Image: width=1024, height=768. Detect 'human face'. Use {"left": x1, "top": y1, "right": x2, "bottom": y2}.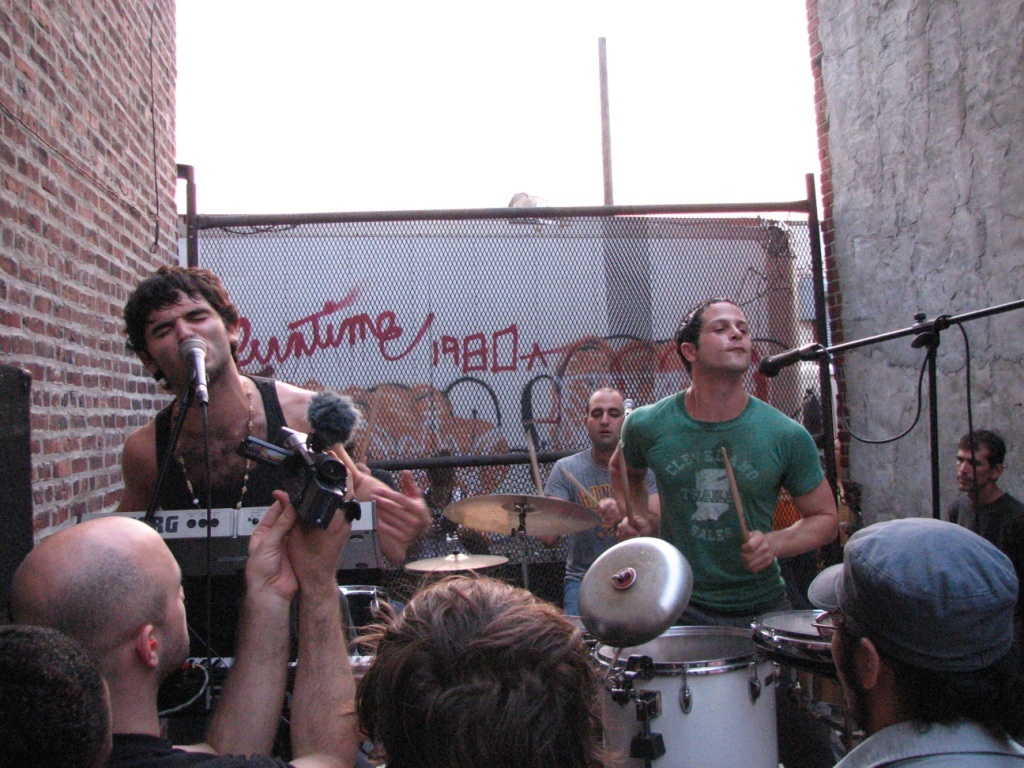
{"left": 956, "top": 446, "right": 991, "bottom": 490}.
